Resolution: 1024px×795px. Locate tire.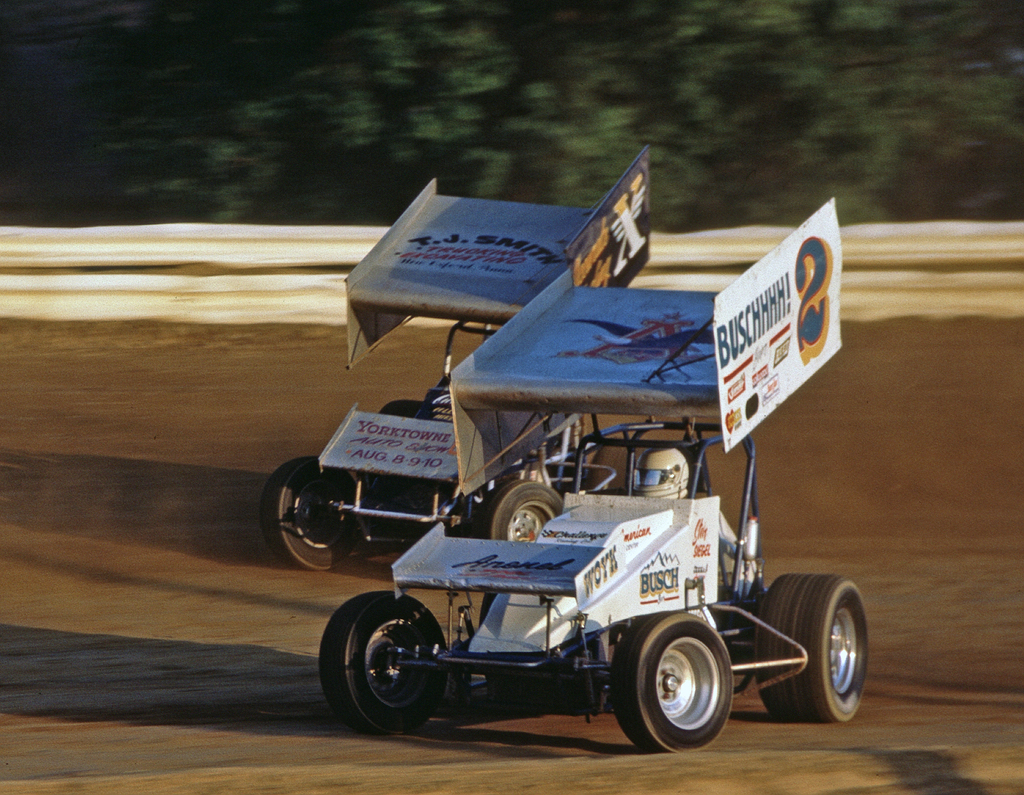
262,458,359,572.
